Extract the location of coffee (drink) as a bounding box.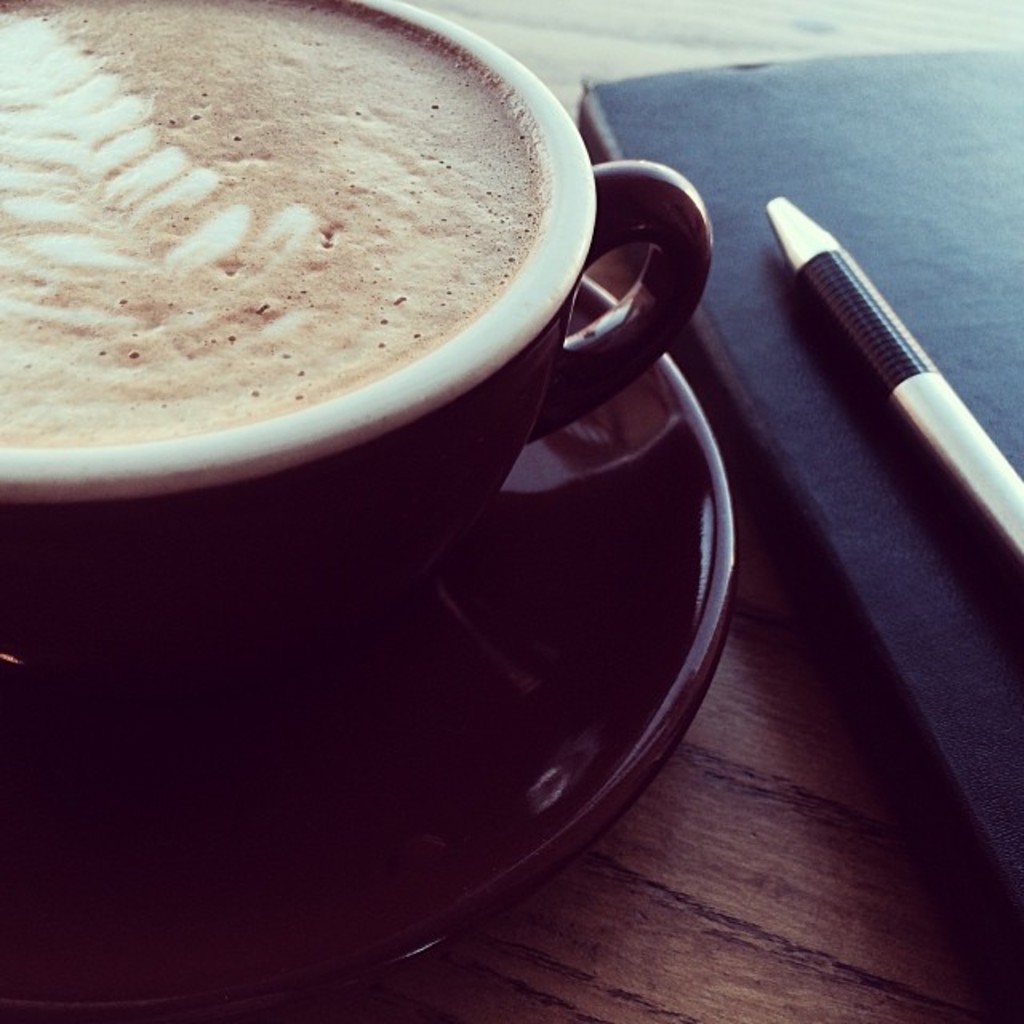
detection(0, 0, 550, 448).
